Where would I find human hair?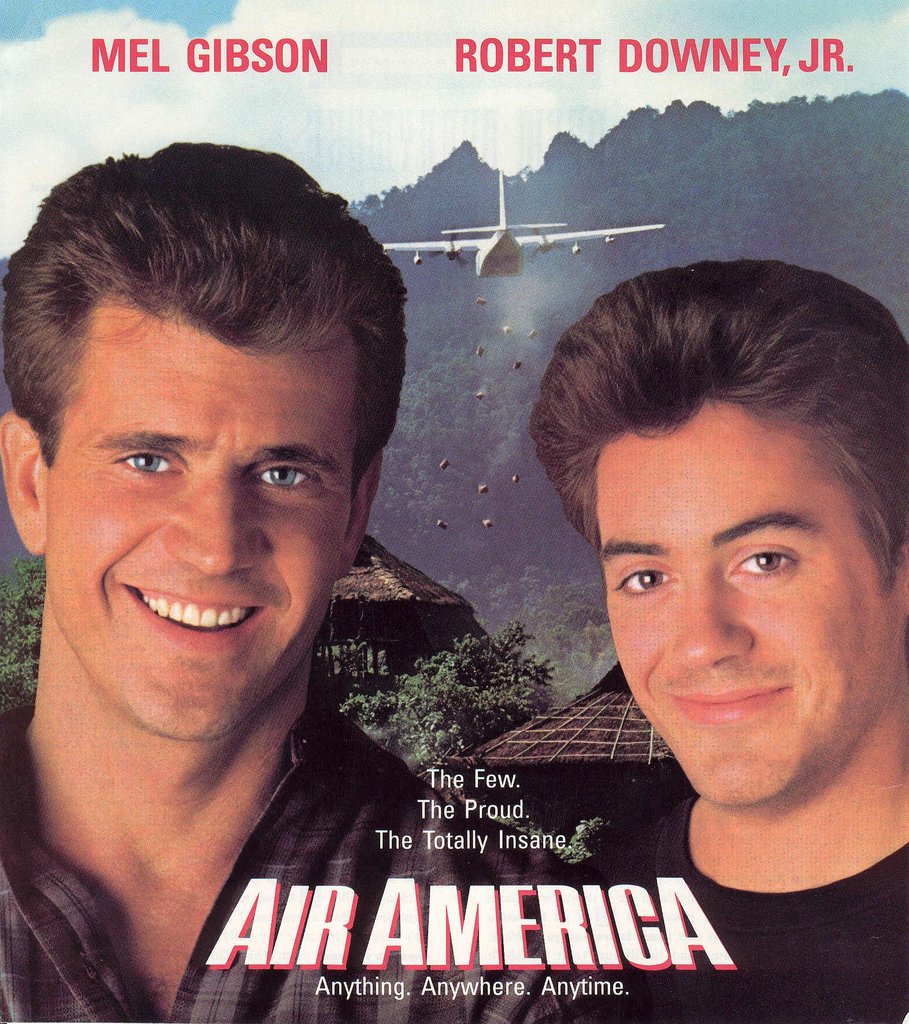
At (5,137,438,582).
